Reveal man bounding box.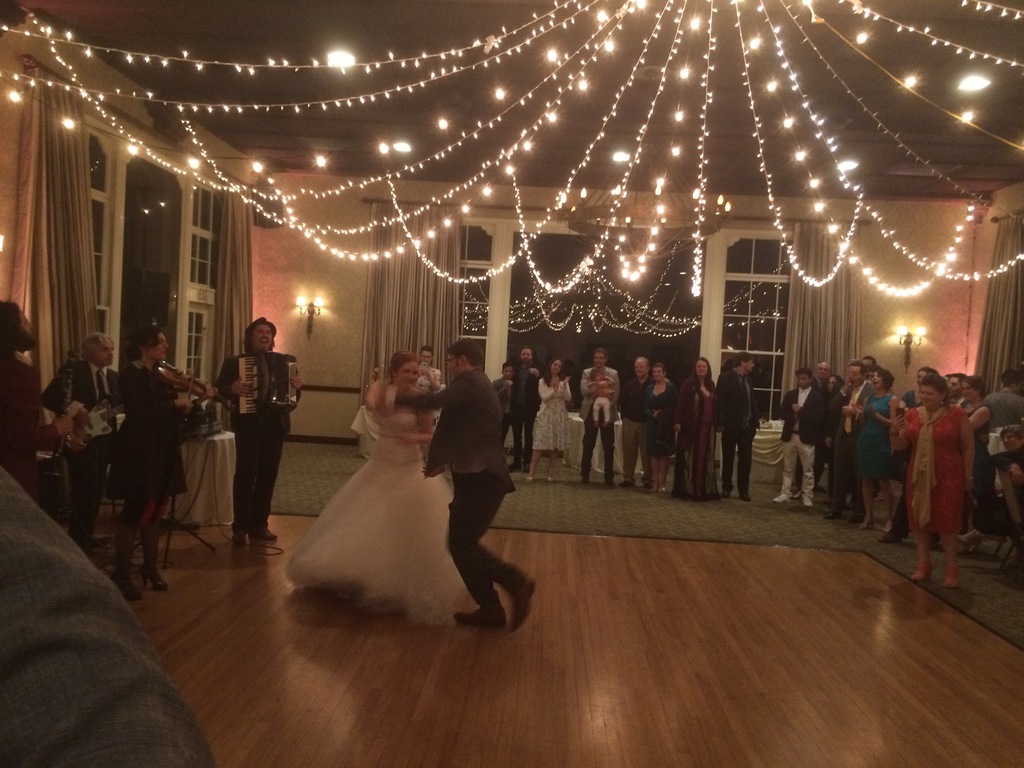
Revealed: (left=716, top=353, right=762, bottom=499).
